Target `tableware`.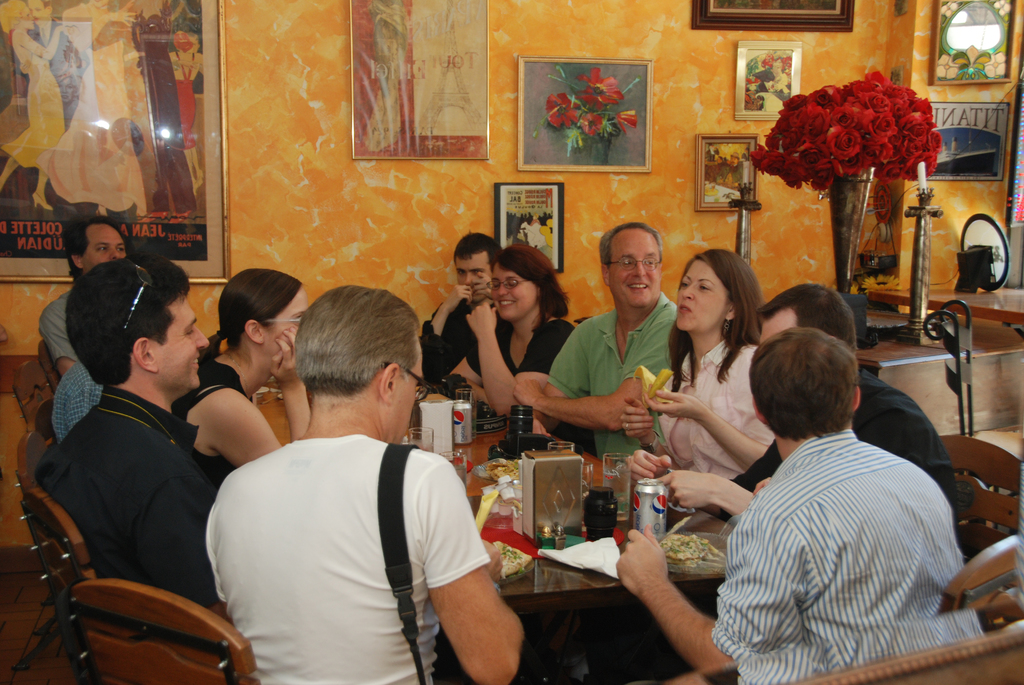
Target region: {"x1": 477, "y1": 442, "x2": 556, "y2": 489}.
